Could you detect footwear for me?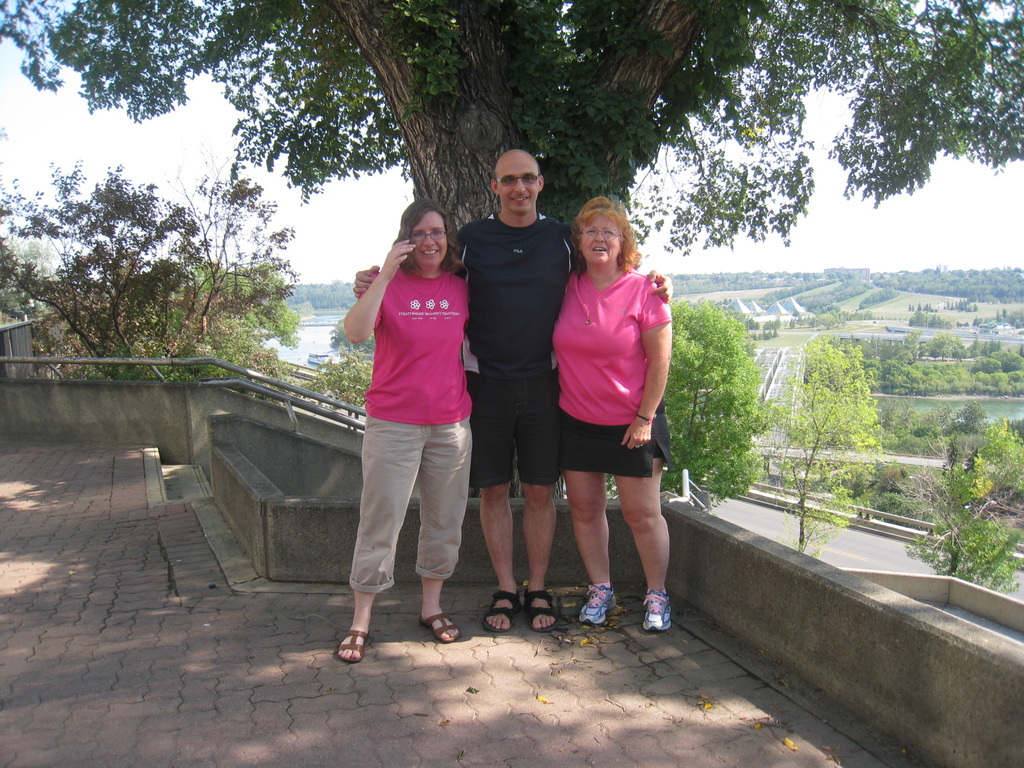
Detection result: crop(579, 584, 616, 627).
